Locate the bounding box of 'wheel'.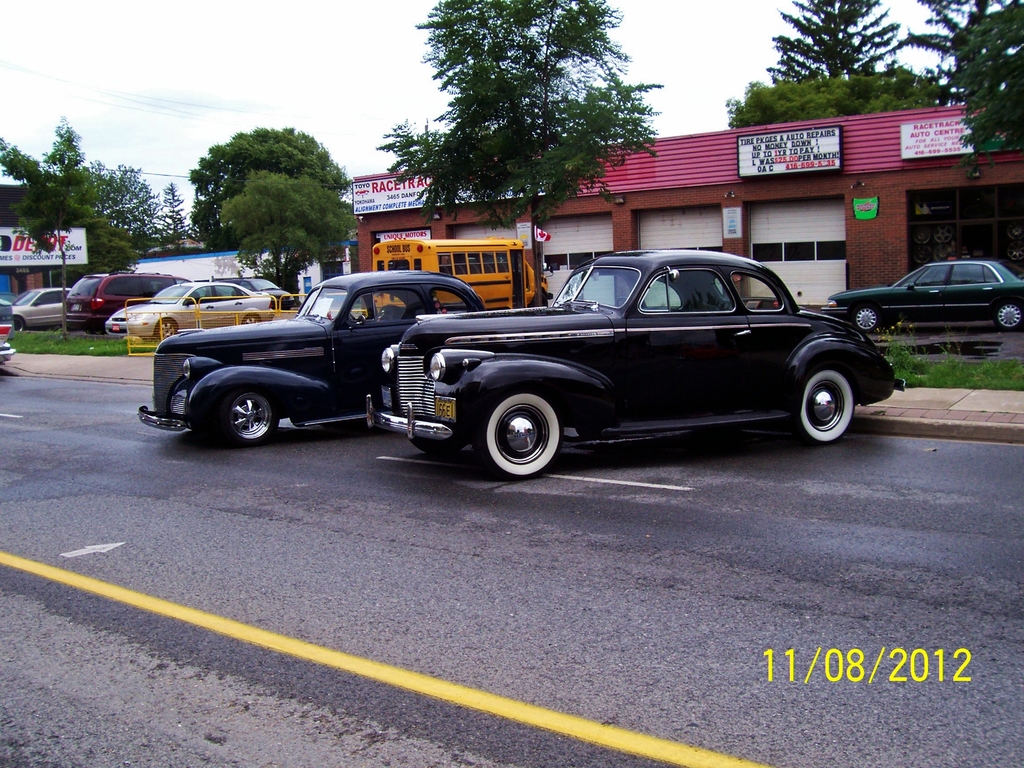
Bounding box: [480,386,575,474].
